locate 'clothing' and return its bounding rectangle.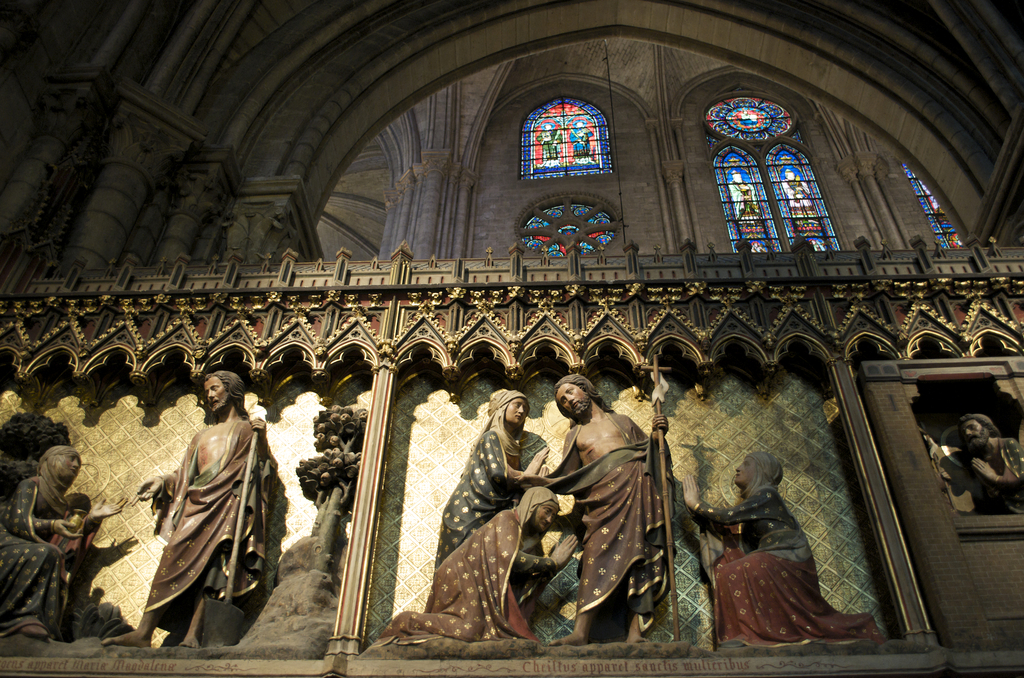
0, 479, 58, 638.
